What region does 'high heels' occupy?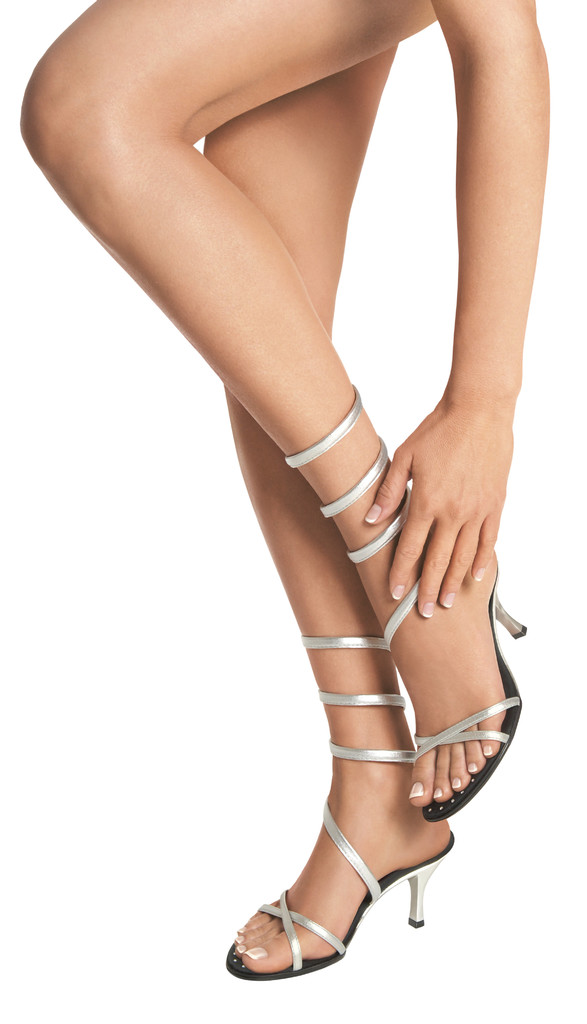
locate(278, 388, 527, 826).
